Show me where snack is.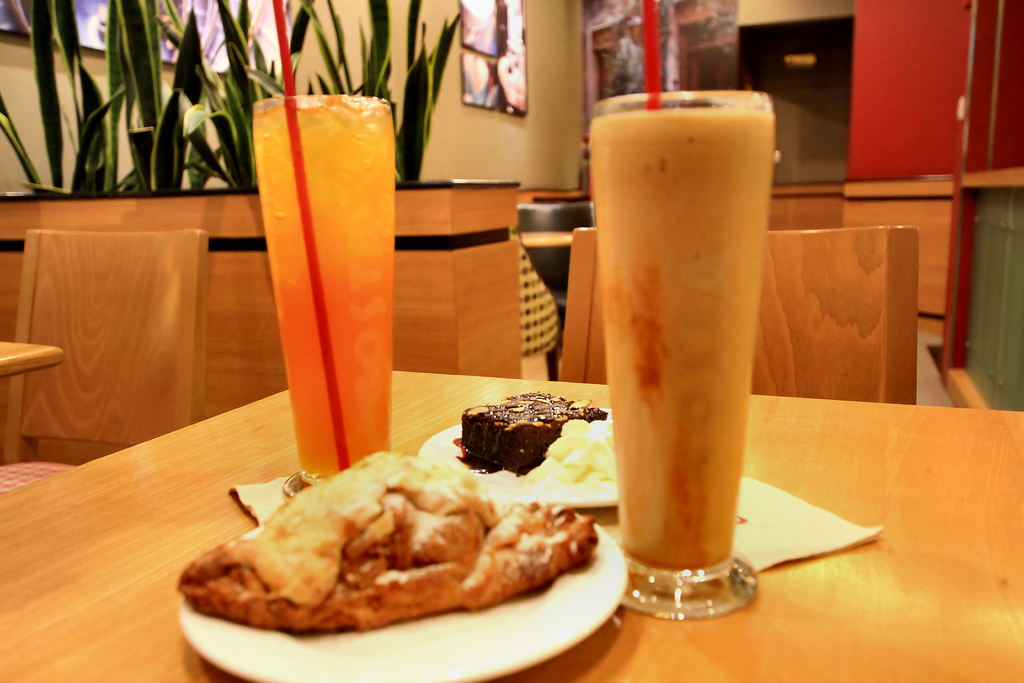
snack is at select_region(191, 462, 583, 675).
